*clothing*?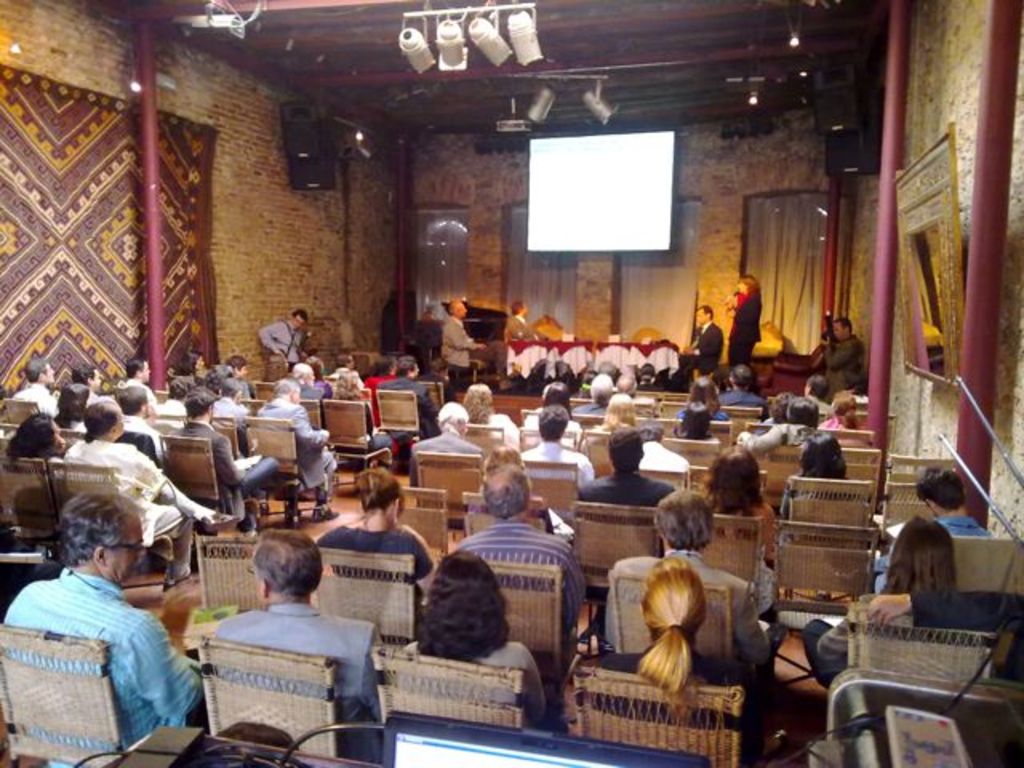
bbox=[939, 515, 987, 534]
